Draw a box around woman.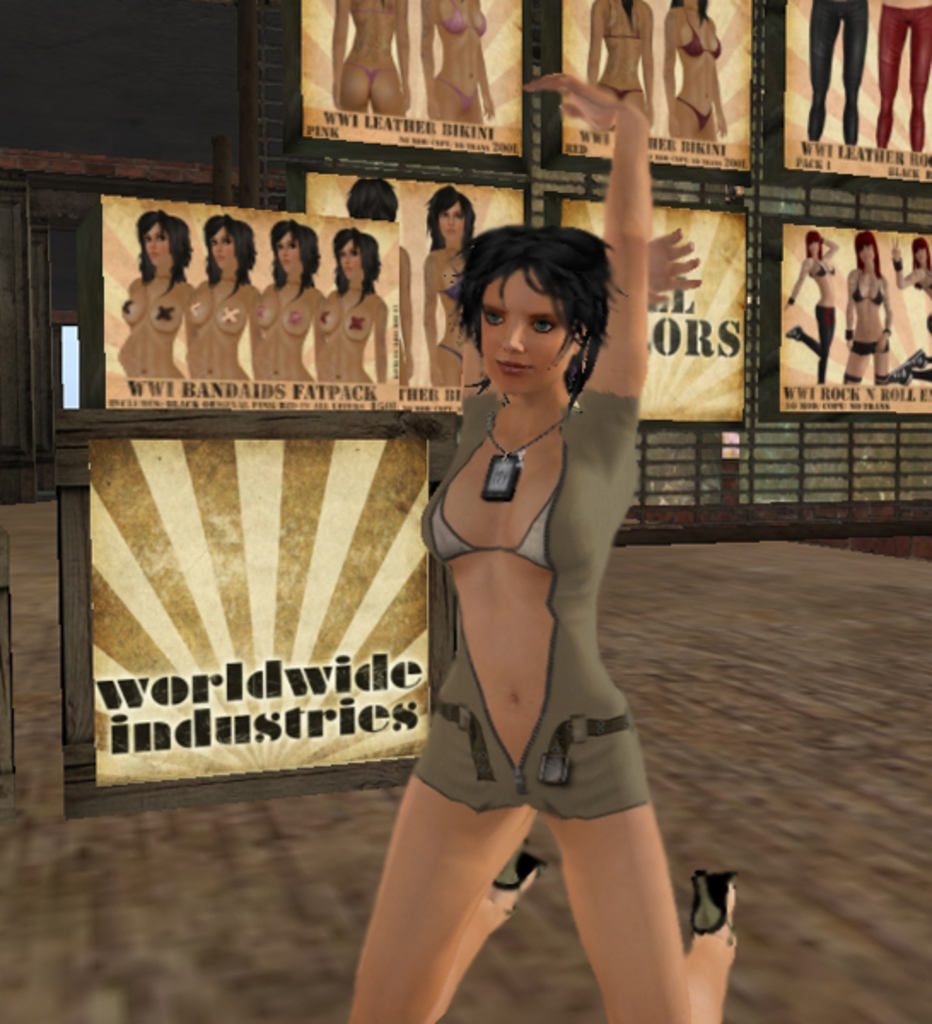
[left=884, top=237, right=930, bottom=328].
